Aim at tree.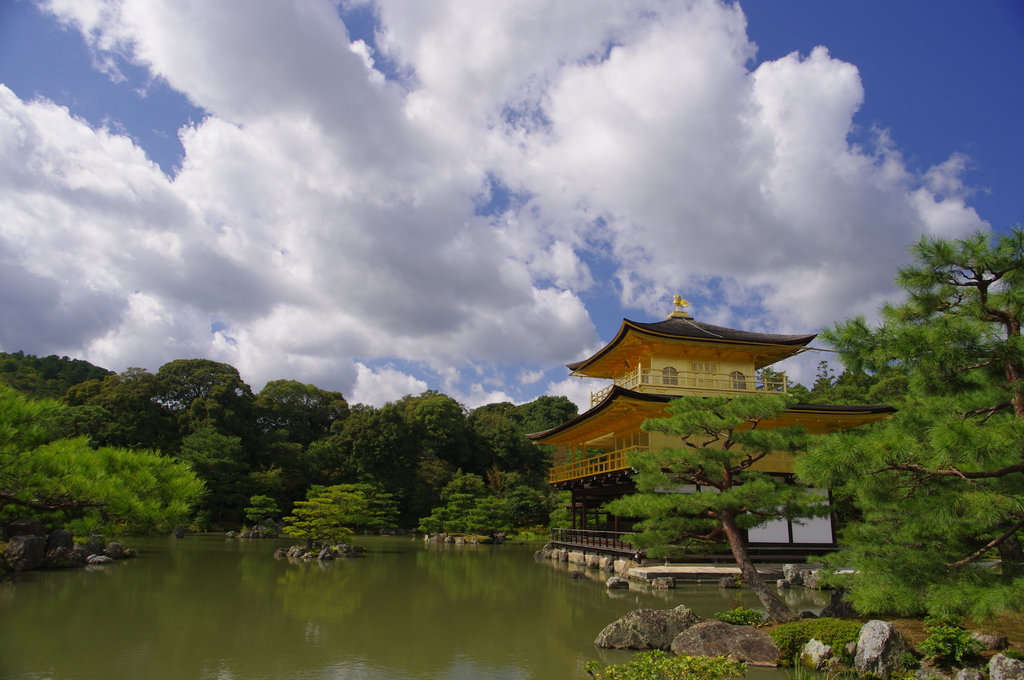
Aimed at <region>785, 227, 1023, 640</region>.
